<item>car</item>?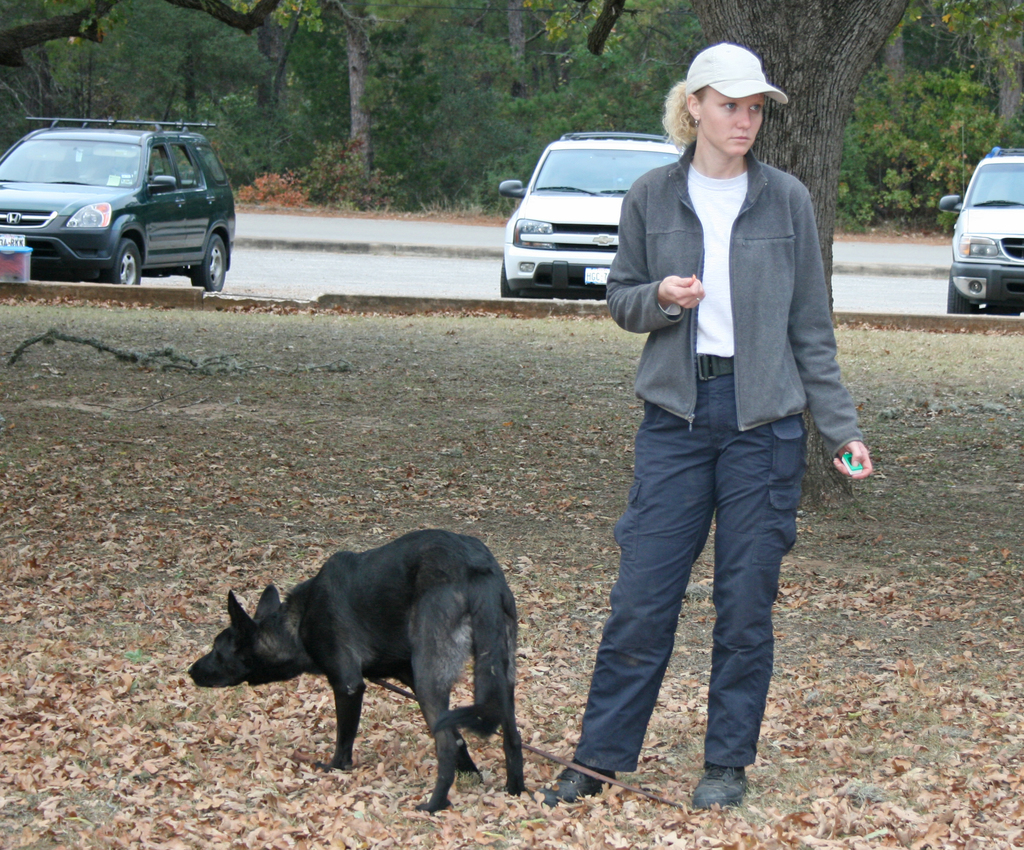
locate(936, 143, 1023, 314)
